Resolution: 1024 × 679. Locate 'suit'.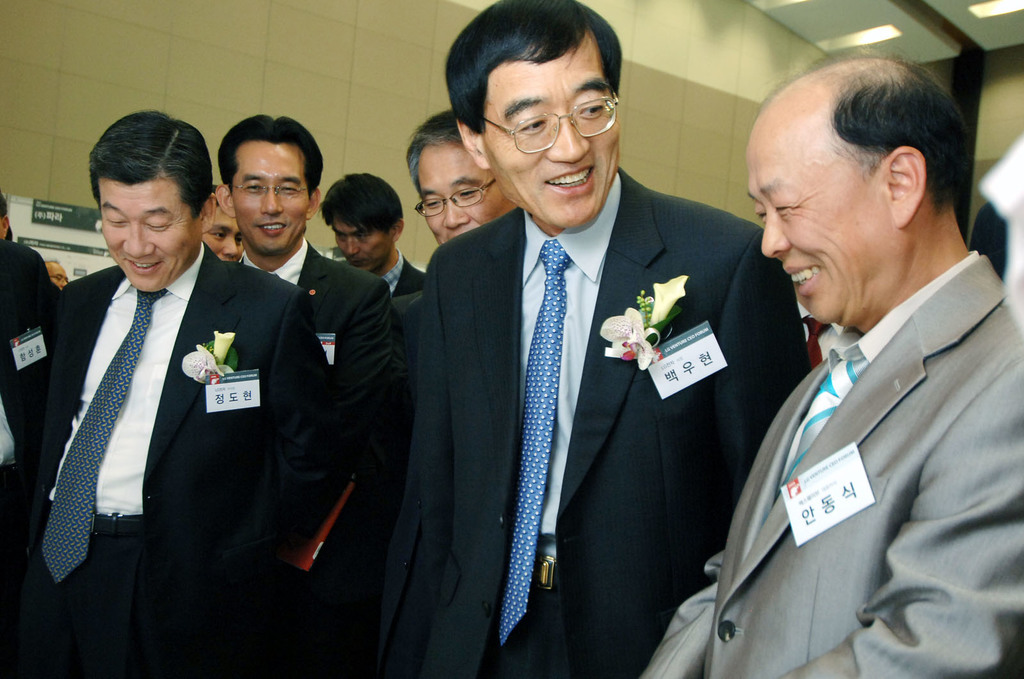
bbox=(406, 158, 812, 678).
